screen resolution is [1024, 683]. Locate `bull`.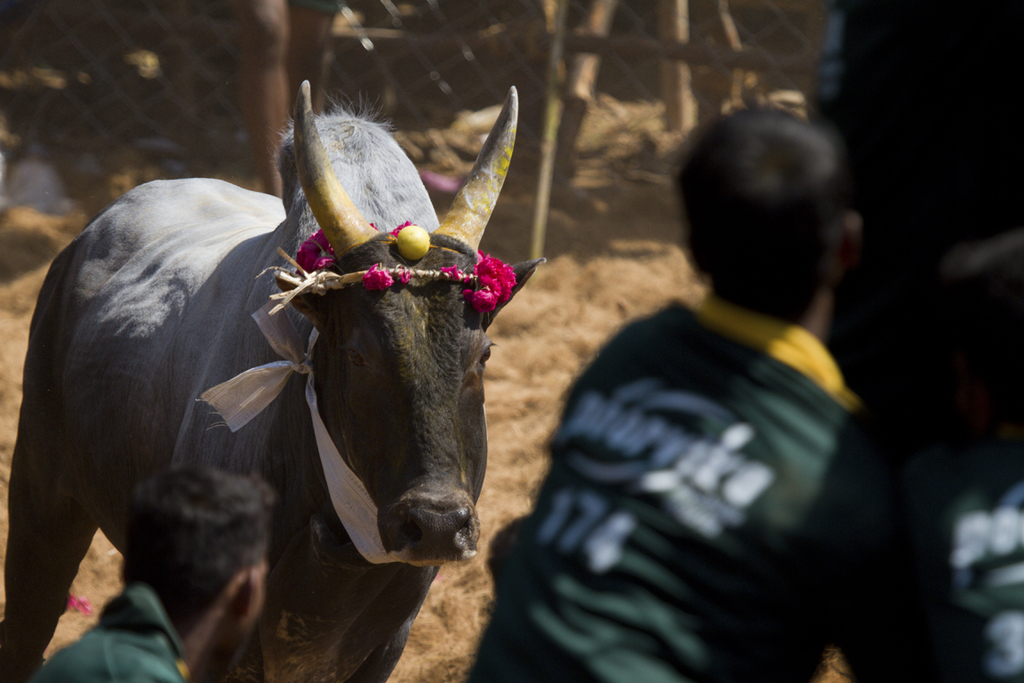
0:71:524:682.
